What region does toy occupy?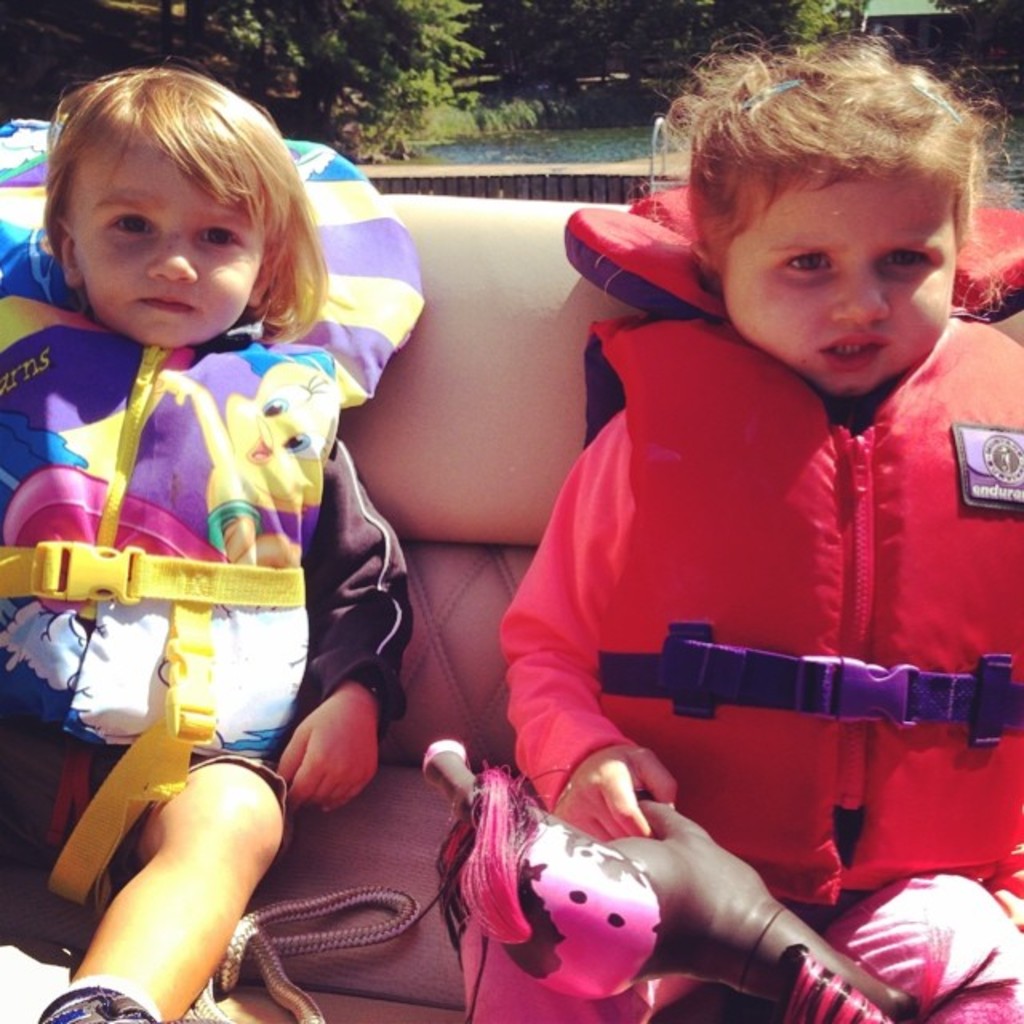
pyautogui.locateOnScreen(432, 781, 722, 1014).
